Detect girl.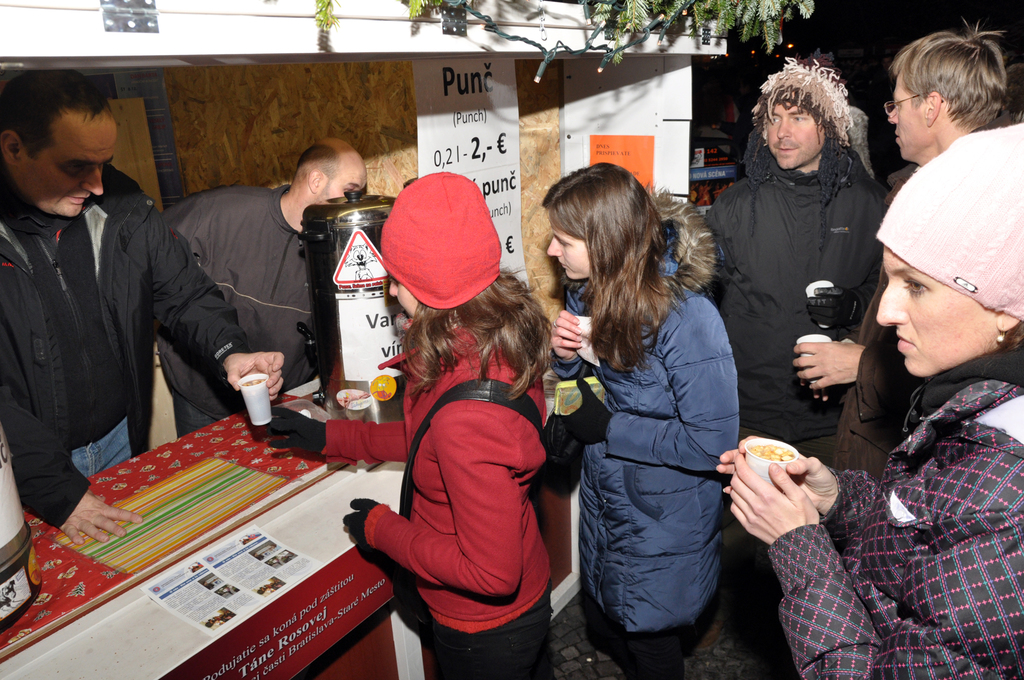
Detected at Rect(545, 160, 745, 679).
